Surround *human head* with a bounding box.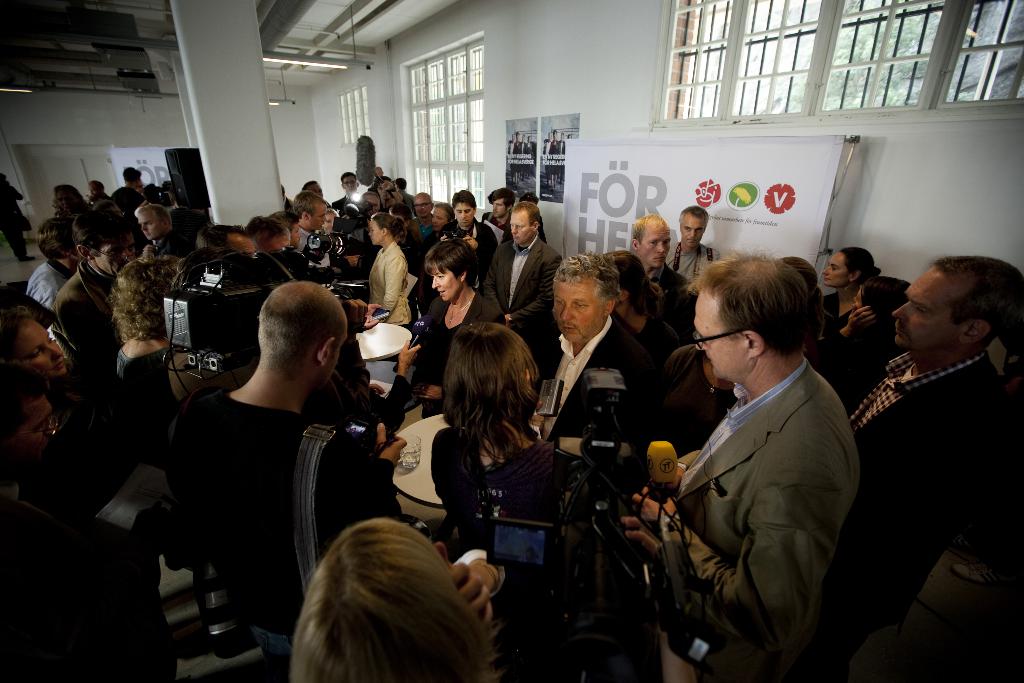
{"x1": 552, "y1": 251, "x2": 618, "y2": 347}.
